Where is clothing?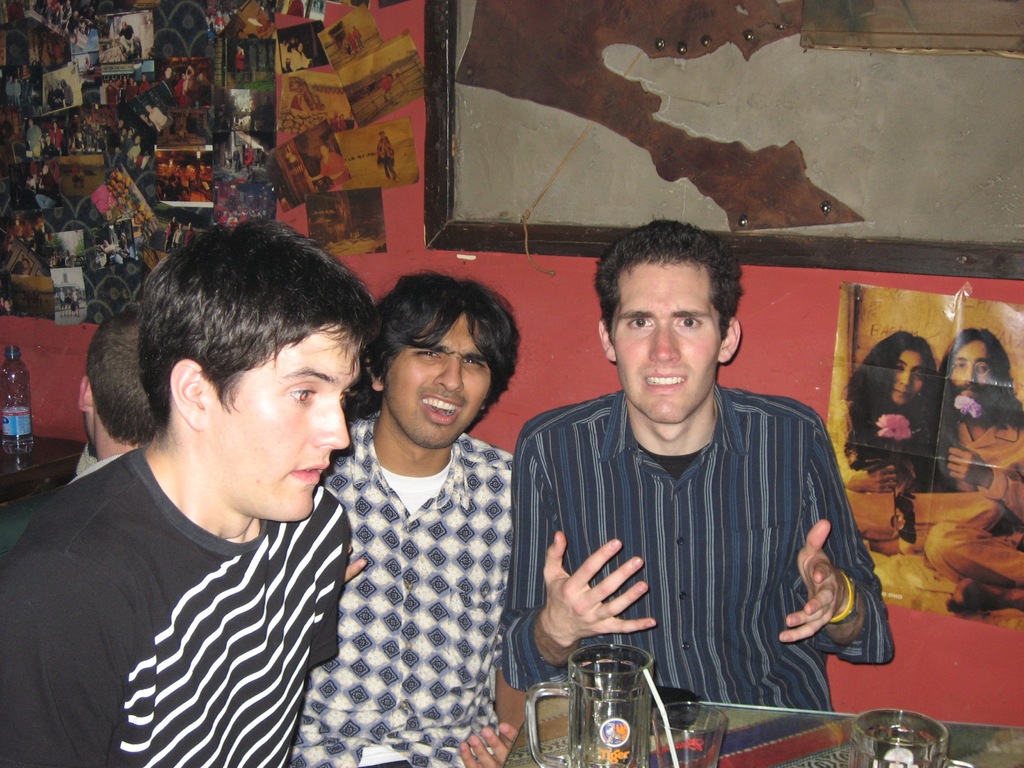
42:141:55:159.
